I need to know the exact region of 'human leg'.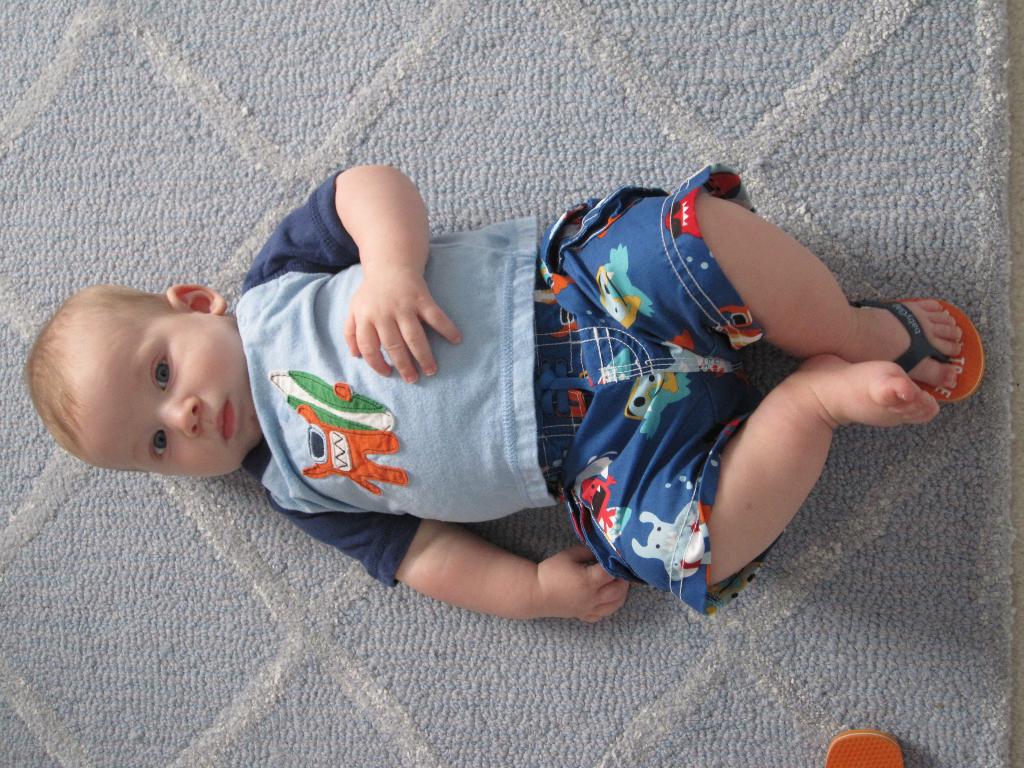
Region: box=[675, 351, 941, 590].
